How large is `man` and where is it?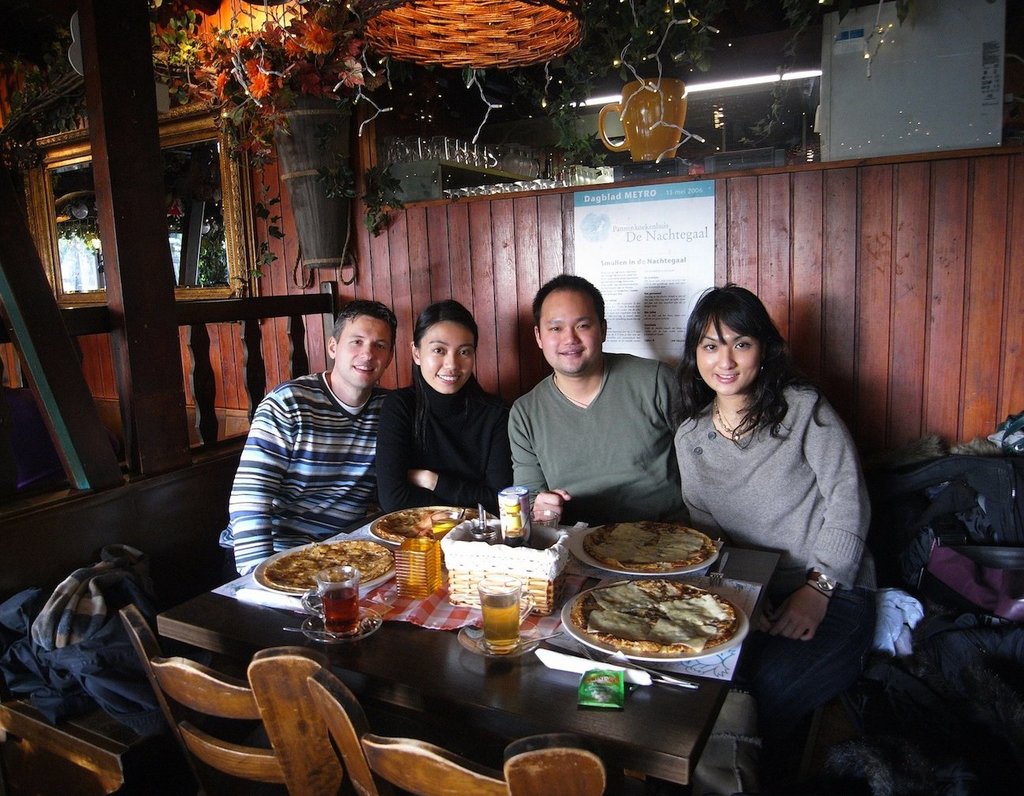
Bounding box: (x1=487, y1=264, x2=721, y2=534).
